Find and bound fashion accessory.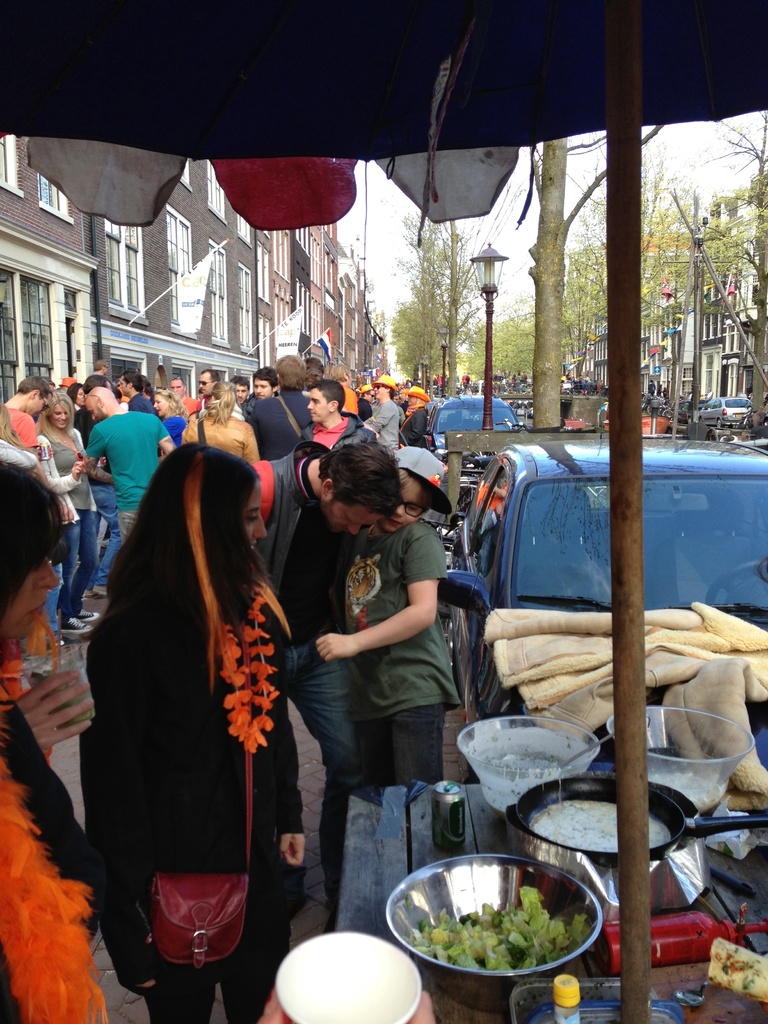
Bound: 76/612/99/619.
